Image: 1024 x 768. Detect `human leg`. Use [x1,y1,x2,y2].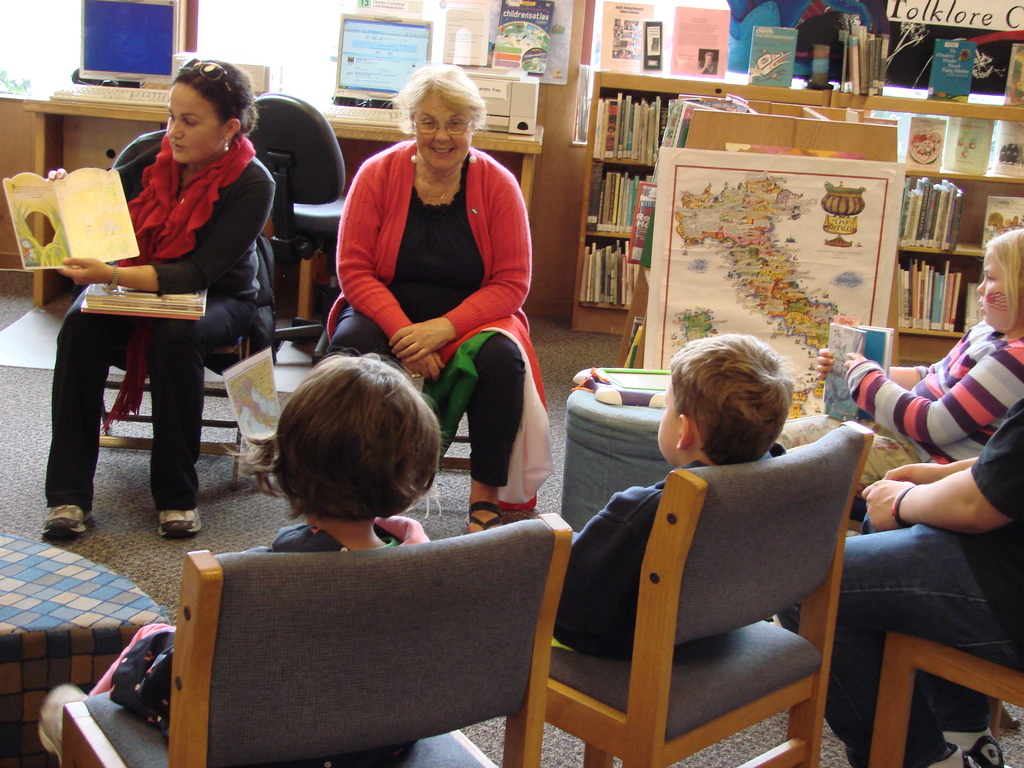
[31,626,179,767].
